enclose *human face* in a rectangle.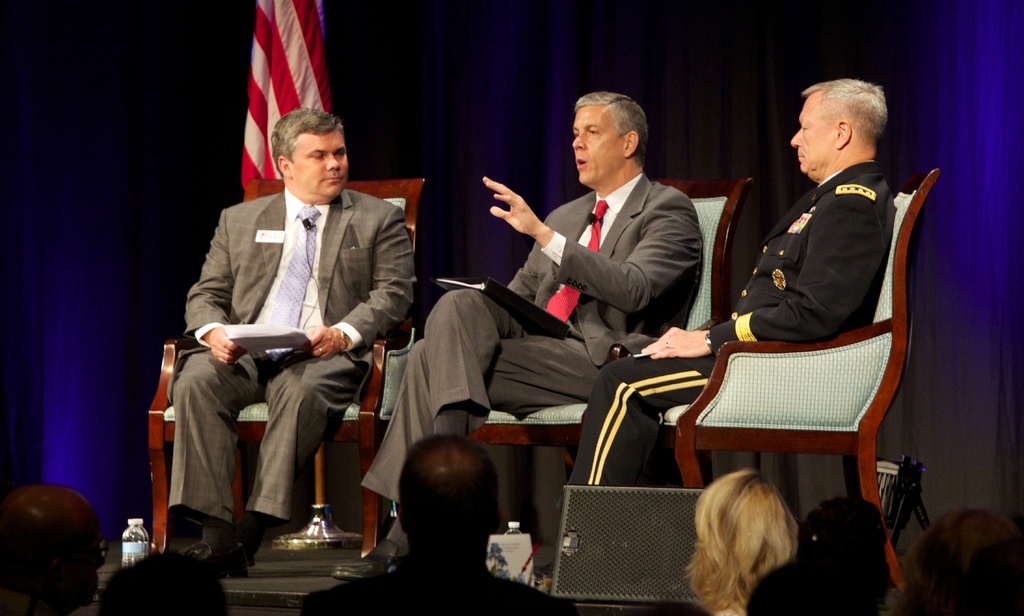
select_region(785, 81, 840, 166).
